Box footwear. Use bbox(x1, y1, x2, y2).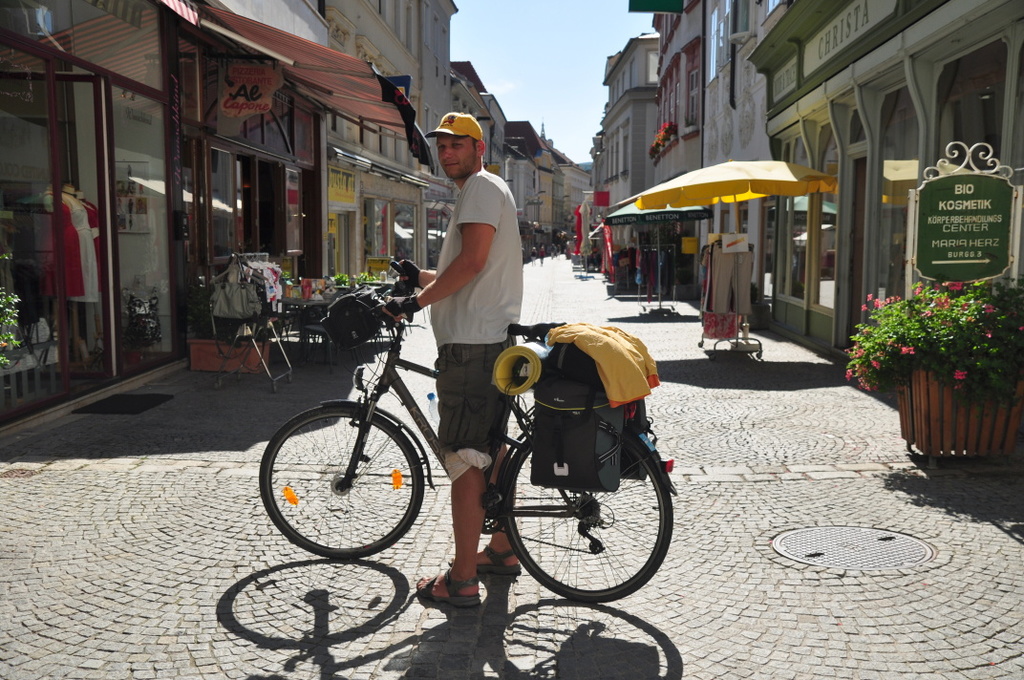
bbox(478, 541, 523, 578).
